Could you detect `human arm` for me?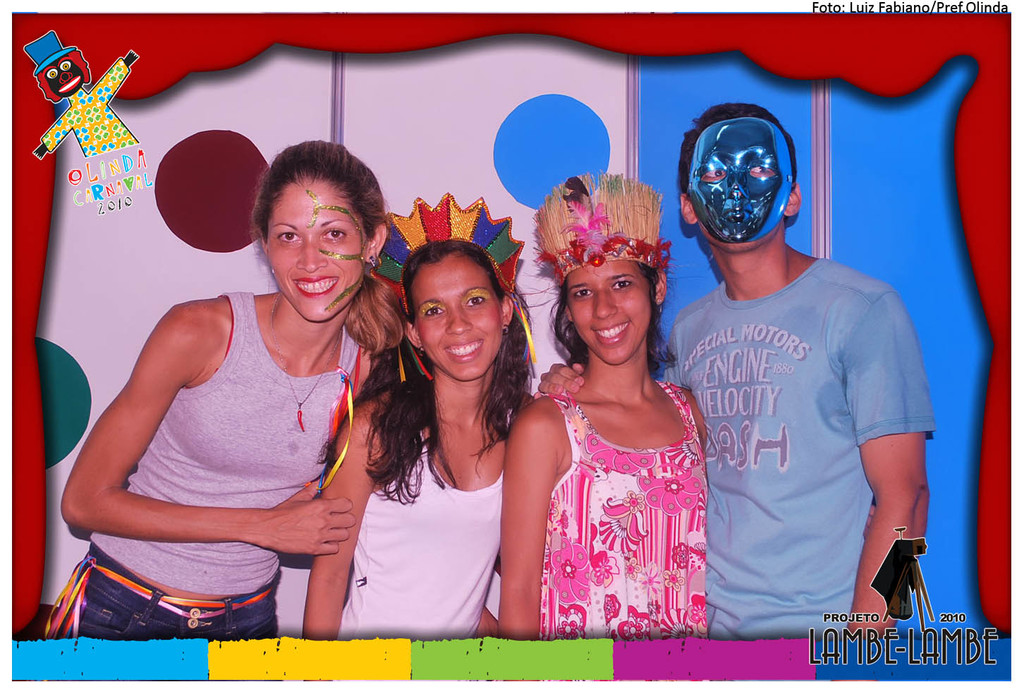
Detection result: box=[841, 286, 940, 635].
